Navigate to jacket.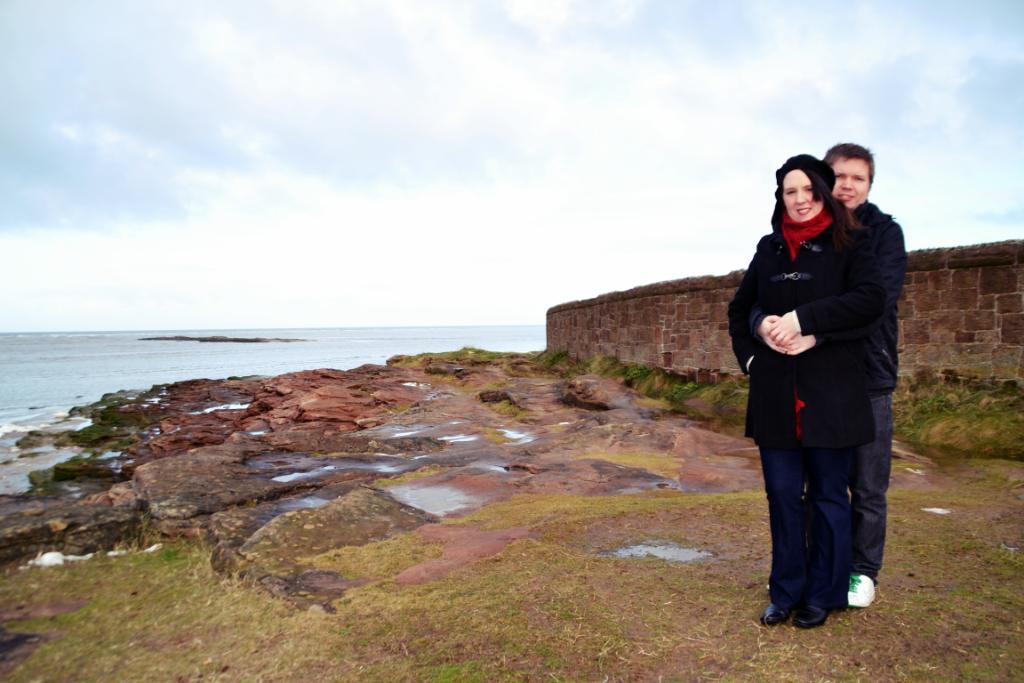
Navigation target: [733, 186, 906, 476].
